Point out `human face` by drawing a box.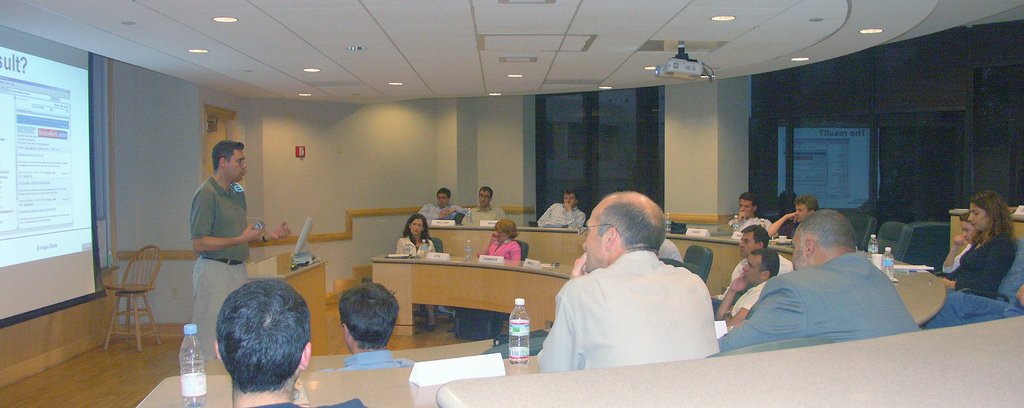
select_region(960, 223, 979, 246).
